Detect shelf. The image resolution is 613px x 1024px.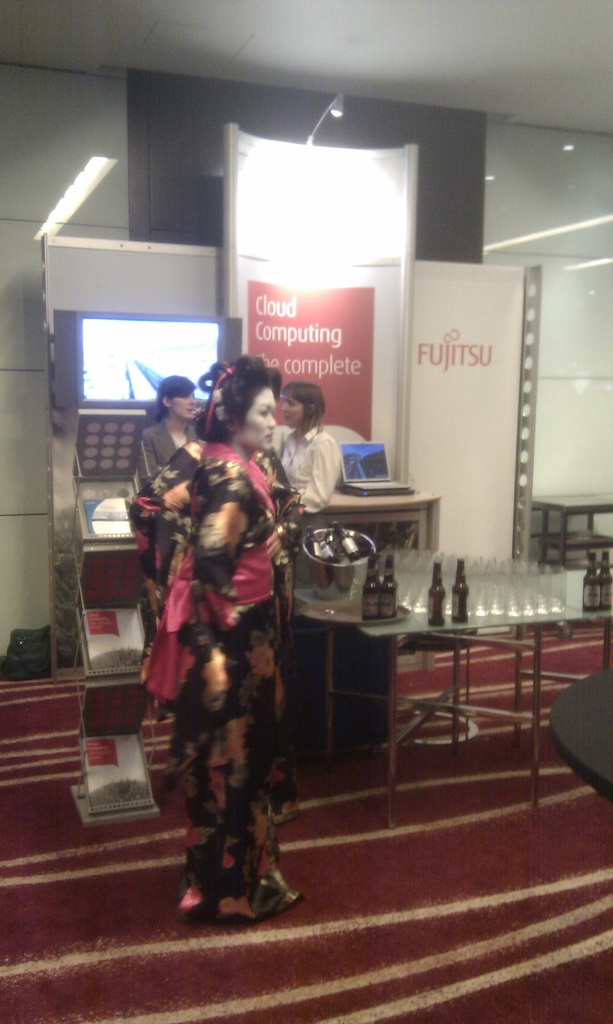
left=85, top=668, right=174, bottom=826.
